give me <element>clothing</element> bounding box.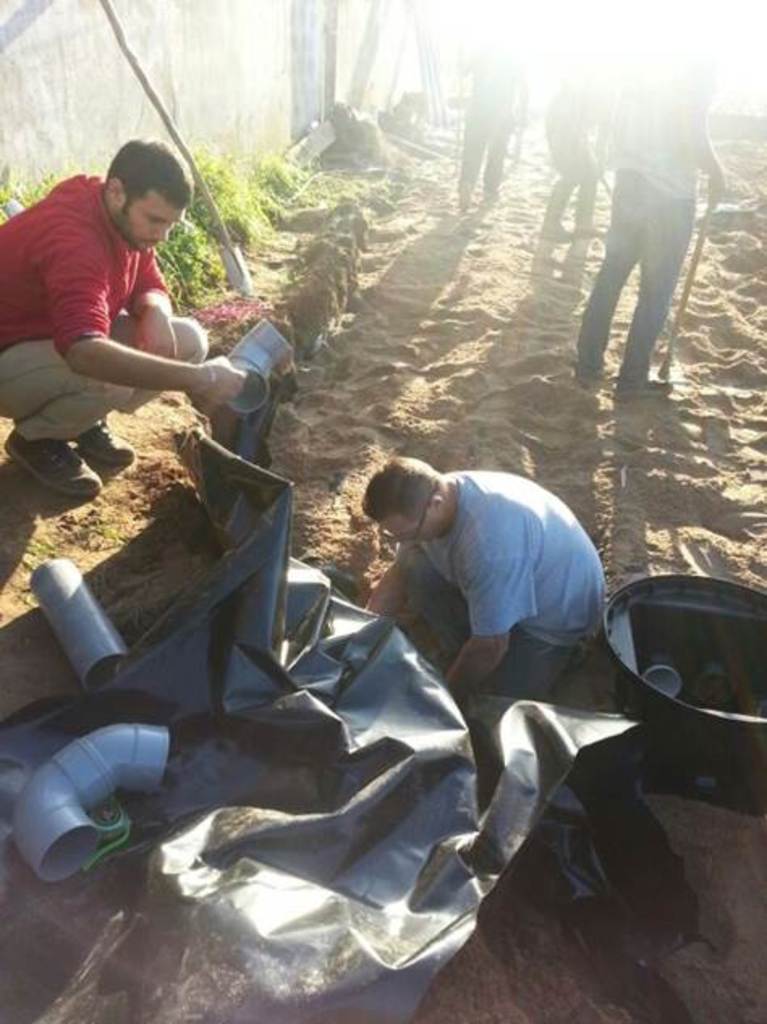
Rect(545, 79, 604, 233).
